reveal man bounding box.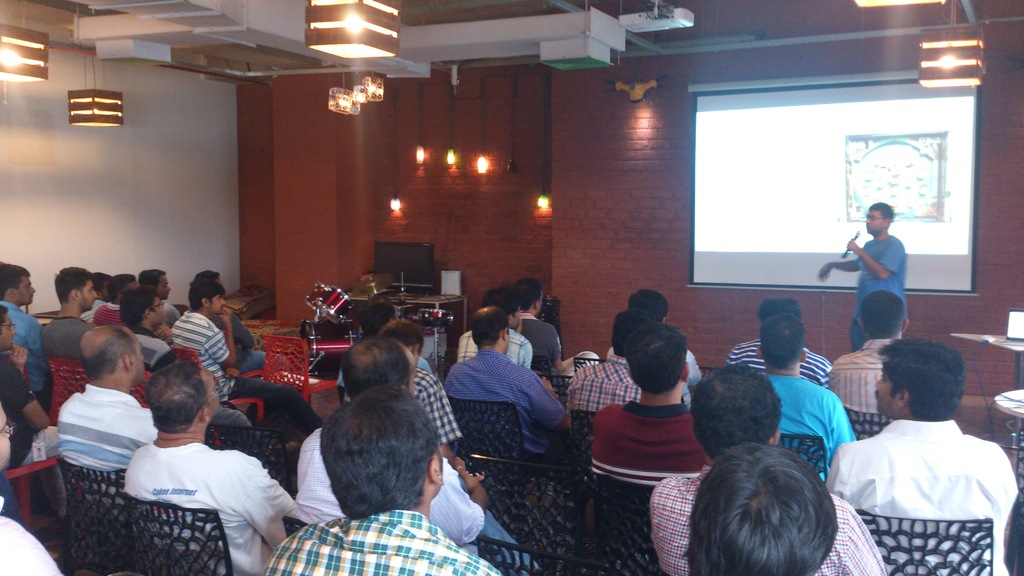
Revealed: x1=444, y1=299, x2=564, y2=443.
